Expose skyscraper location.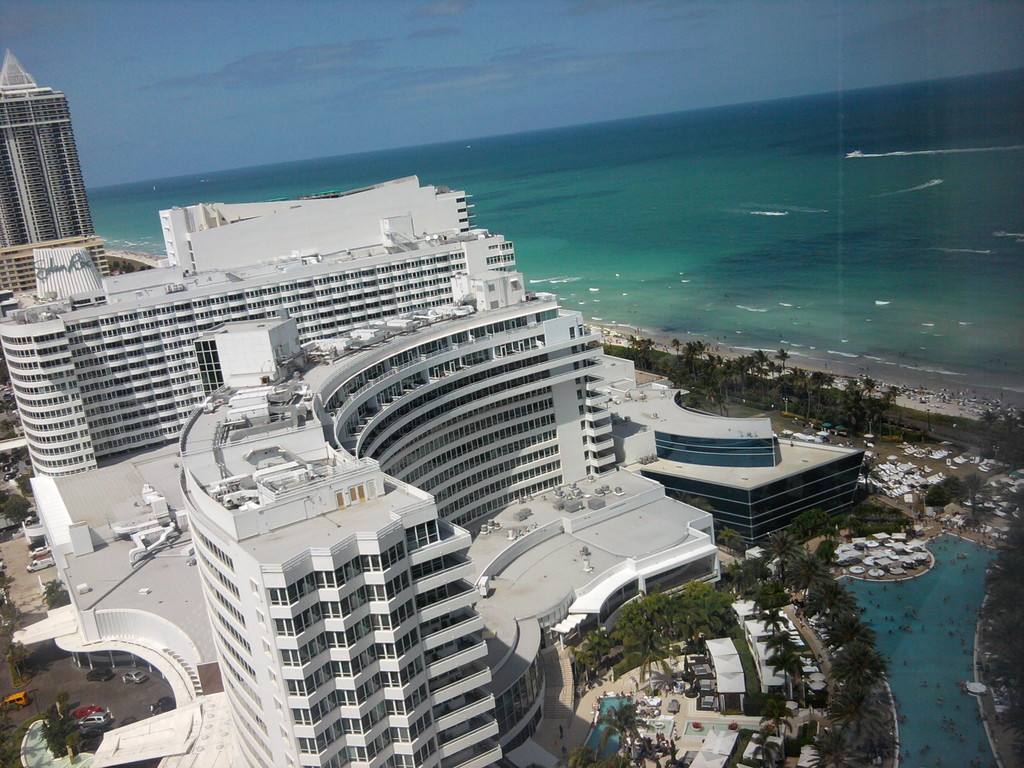
Exposed at 613 380 867 557.
